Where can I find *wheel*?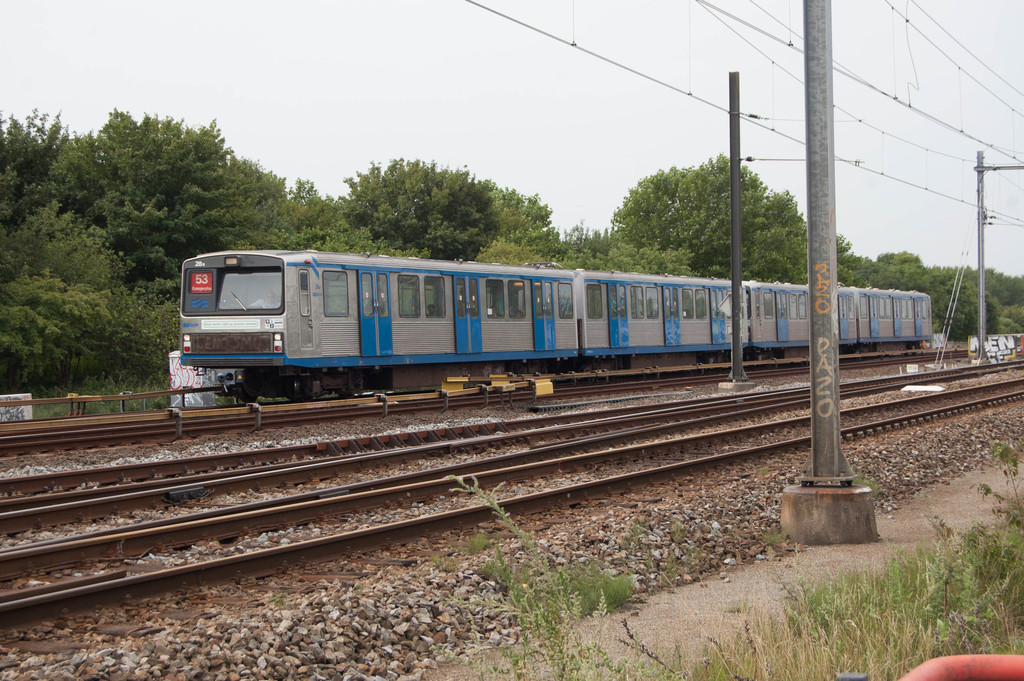
You can find it at bbox=(230, 377, 259, 407).
